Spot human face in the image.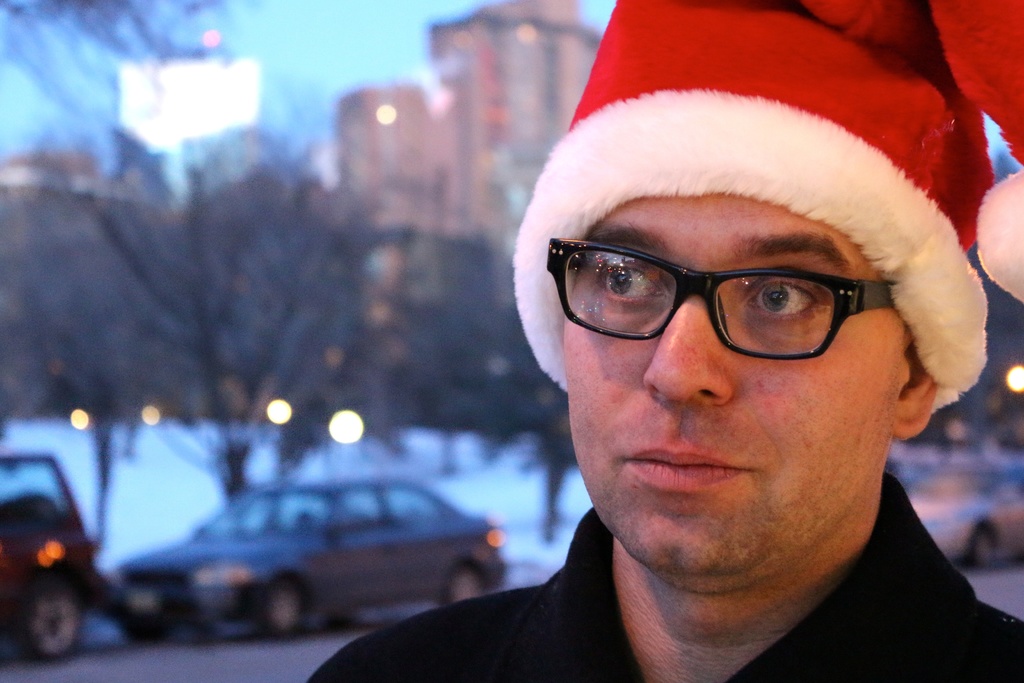
human face found at {"left": 563, "top": 190, "right": 906, "bottom": 577}.
